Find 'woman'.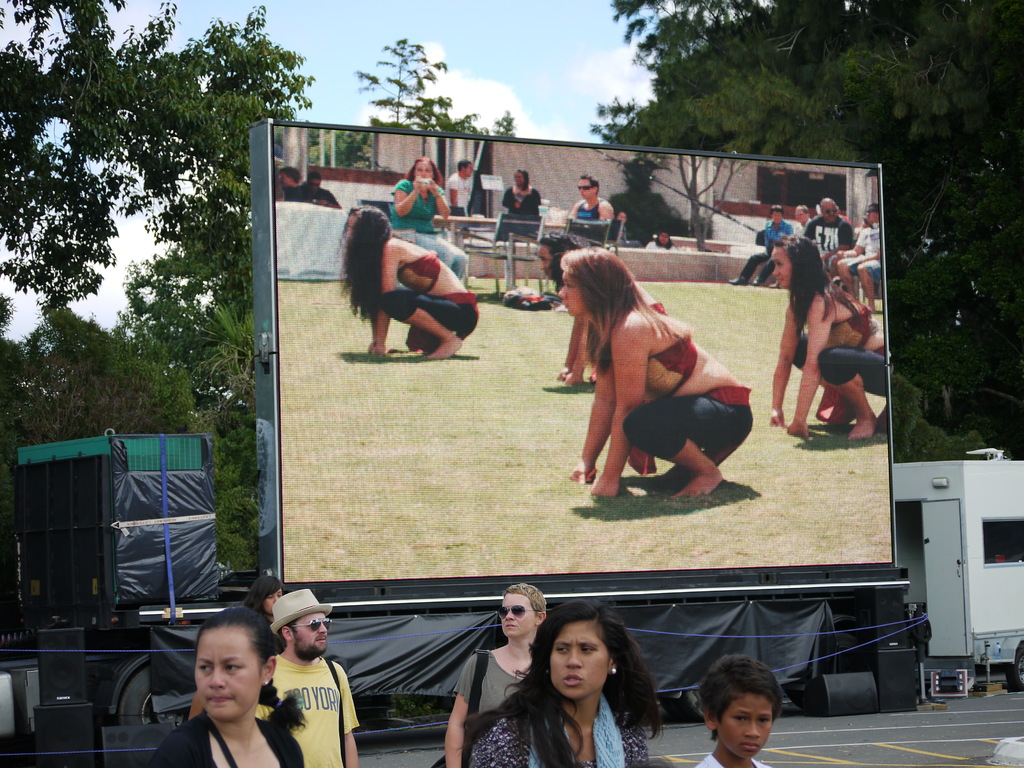
(x1=762, y1=234, x2=886, y2=436).
